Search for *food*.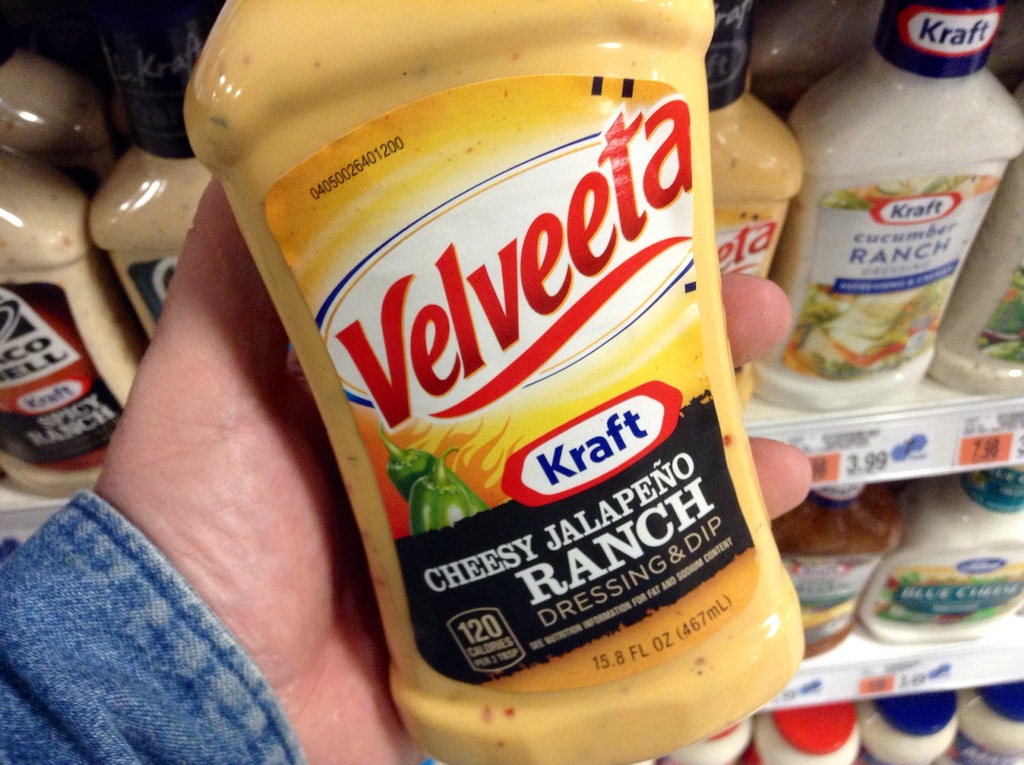
Found at detection(383, 429, 483, 508).
